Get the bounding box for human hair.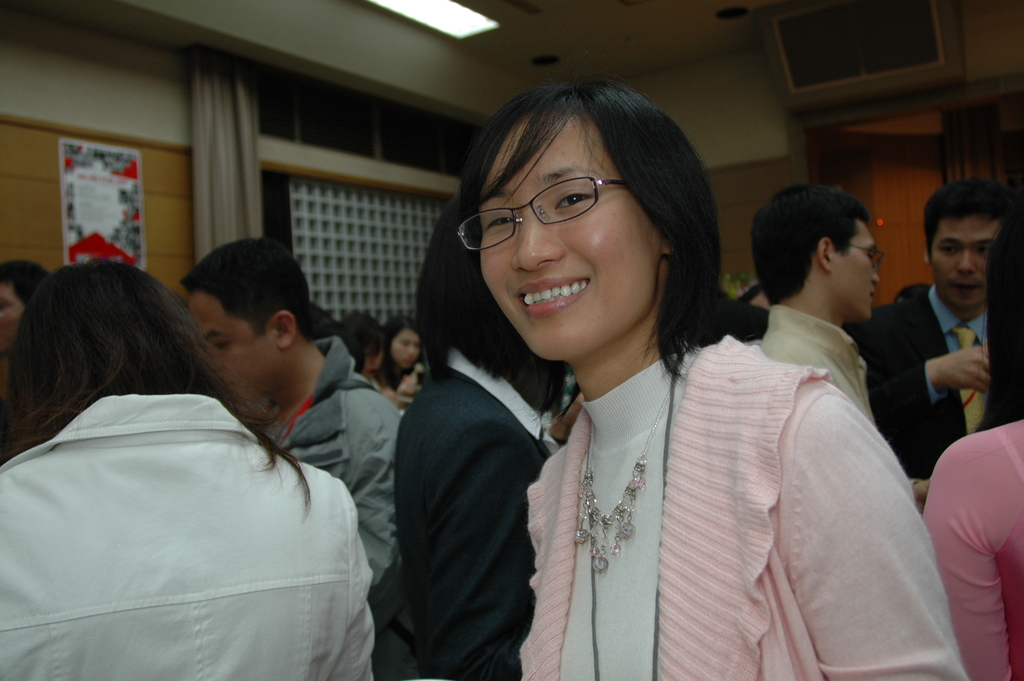
bbox(921, 179, 1010, 262).
